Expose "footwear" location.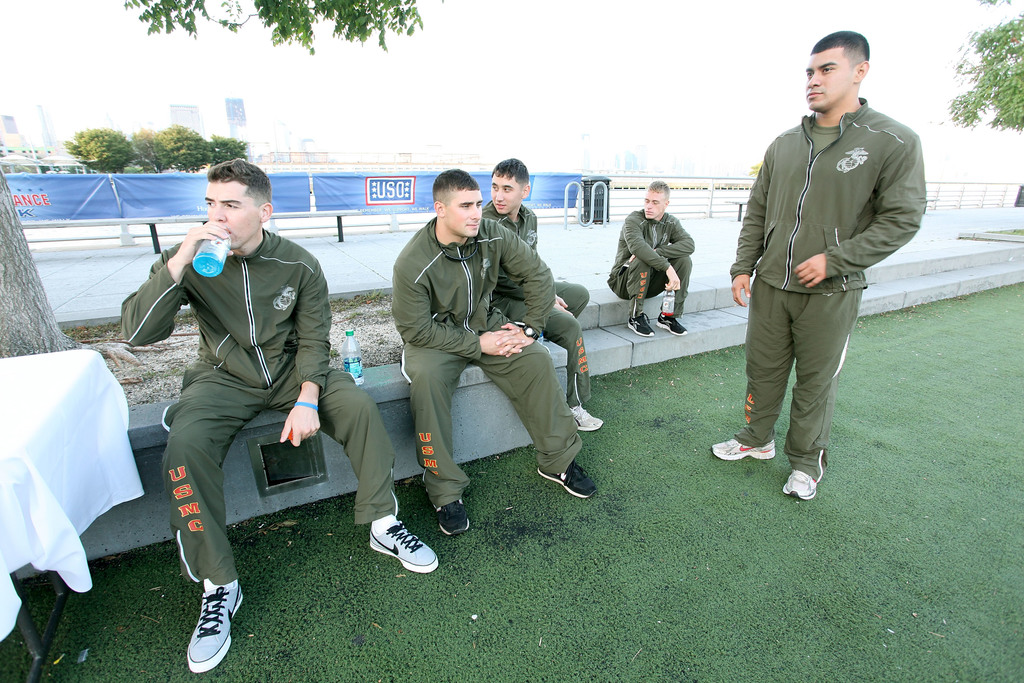
Exposed at 624,316,663,336.
